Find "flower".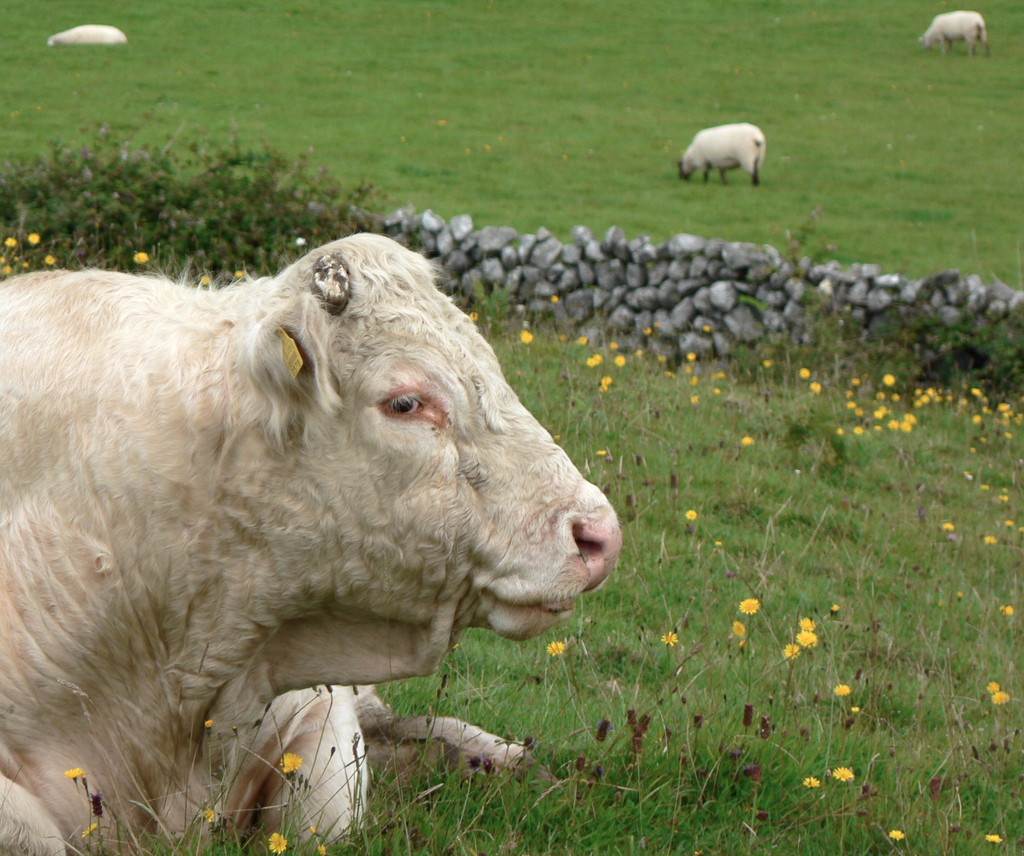
810:381:824:394.
